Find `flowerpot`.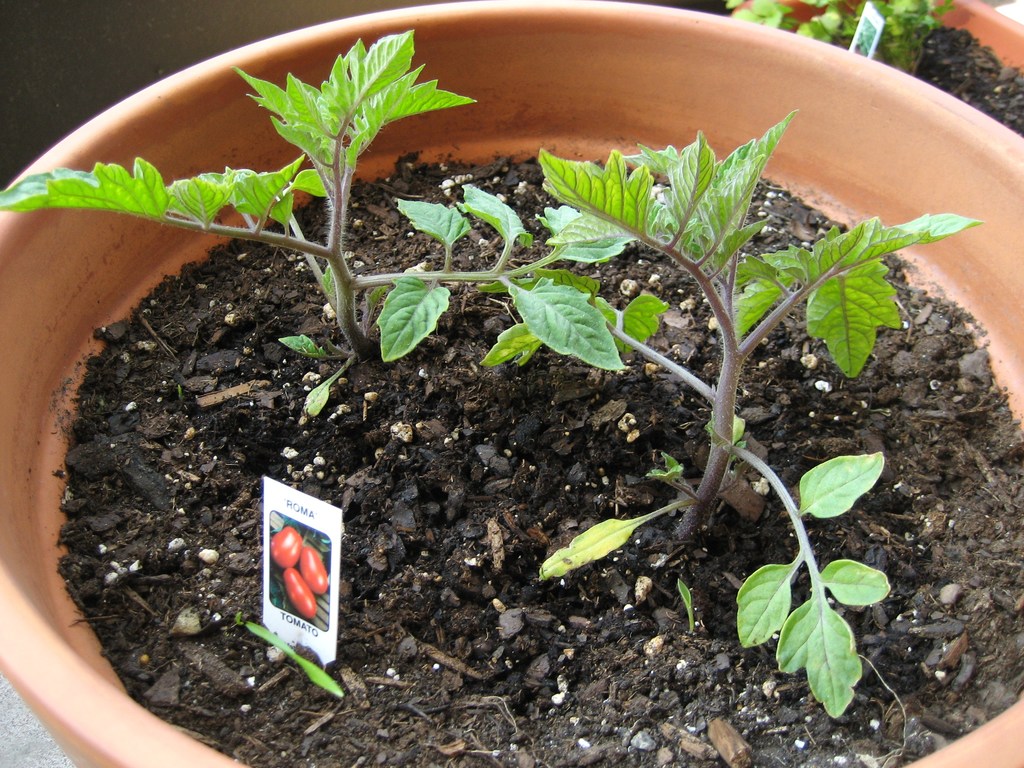
bbox(3, 62, 918, 722).
